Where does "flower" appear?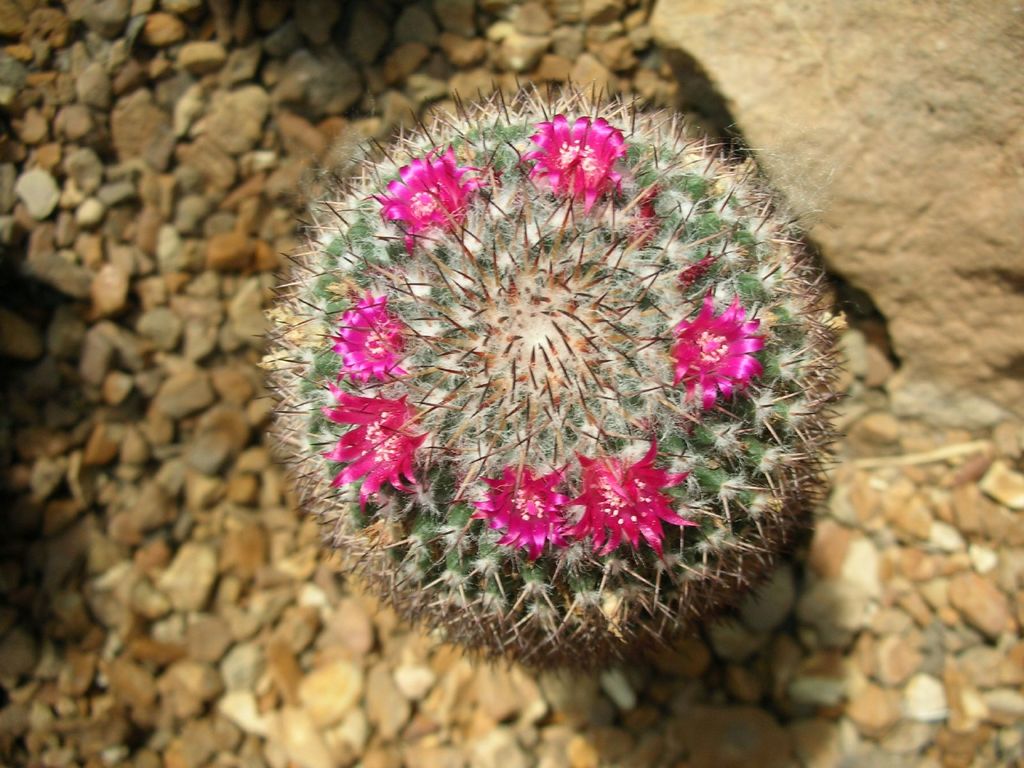
Appears at 669 295 767 410.
